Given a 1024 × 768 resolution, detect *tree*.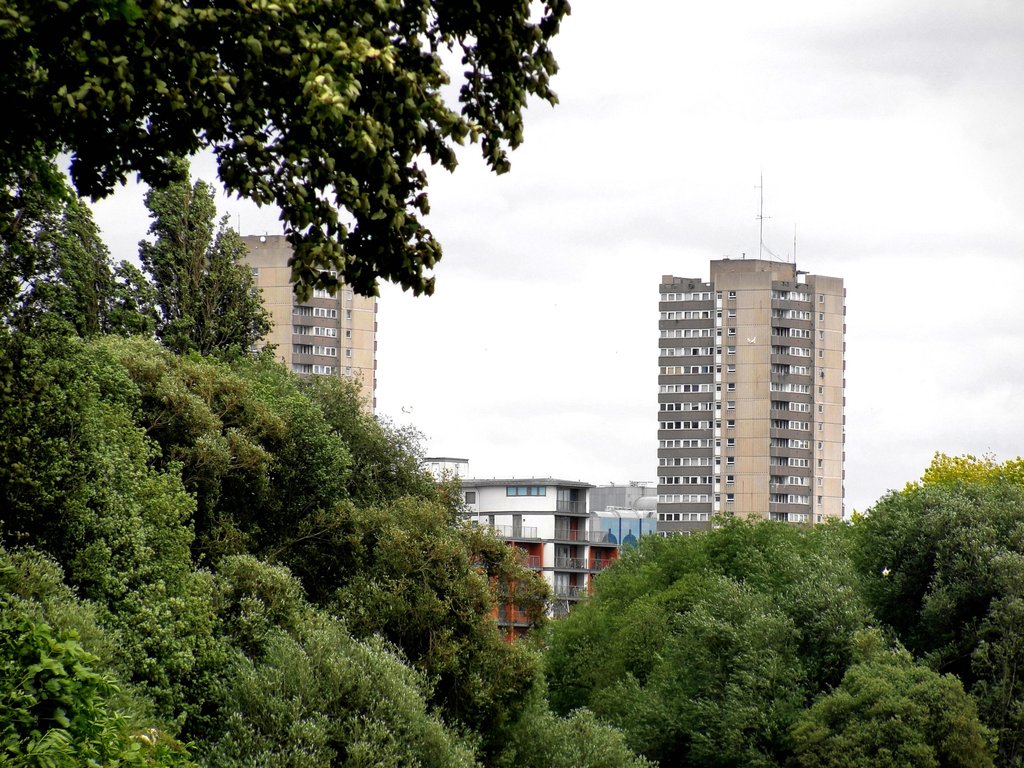
region(0, 174, 175, 571).
